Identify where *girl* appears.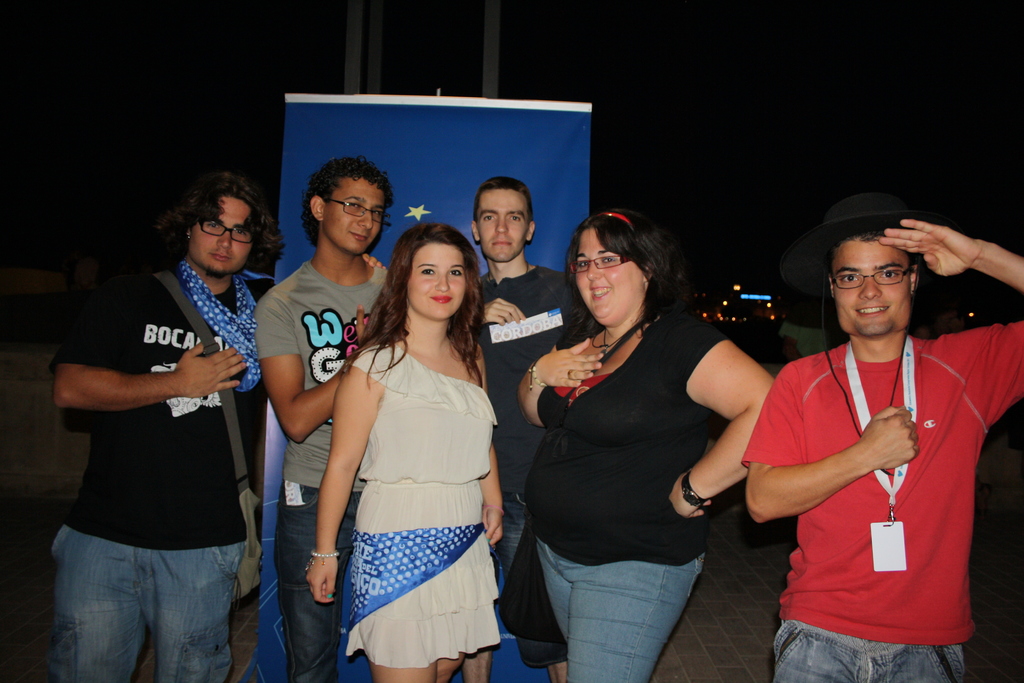
Appears at <box>518,205,787,682</box>.
